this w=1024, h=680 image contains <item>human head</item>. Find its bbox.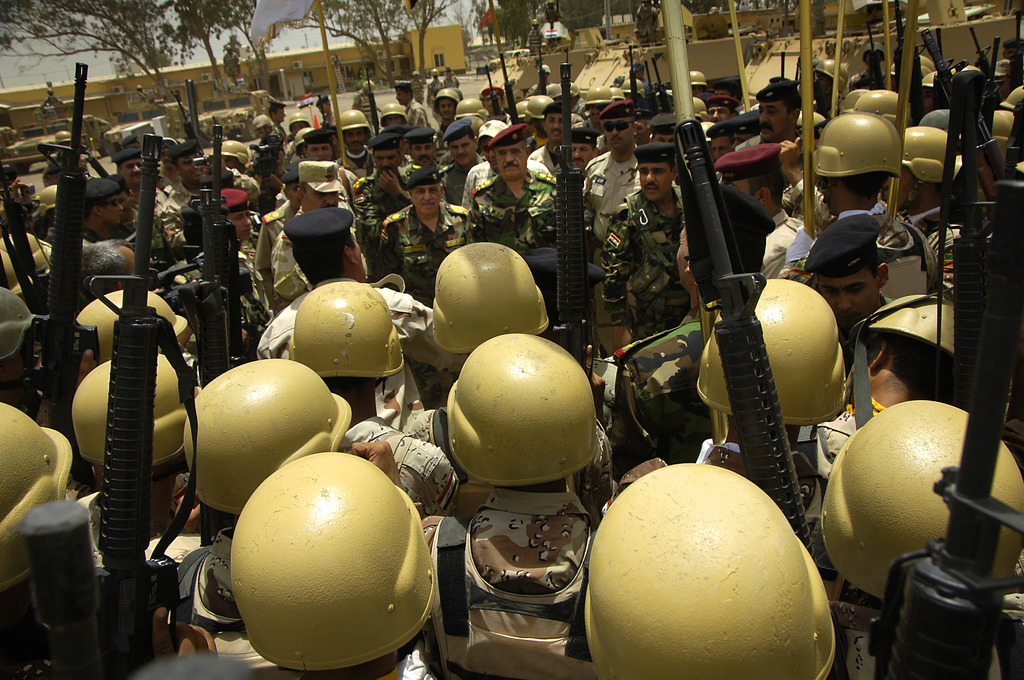
(left=55, top=128, right=71, bottom=152).
